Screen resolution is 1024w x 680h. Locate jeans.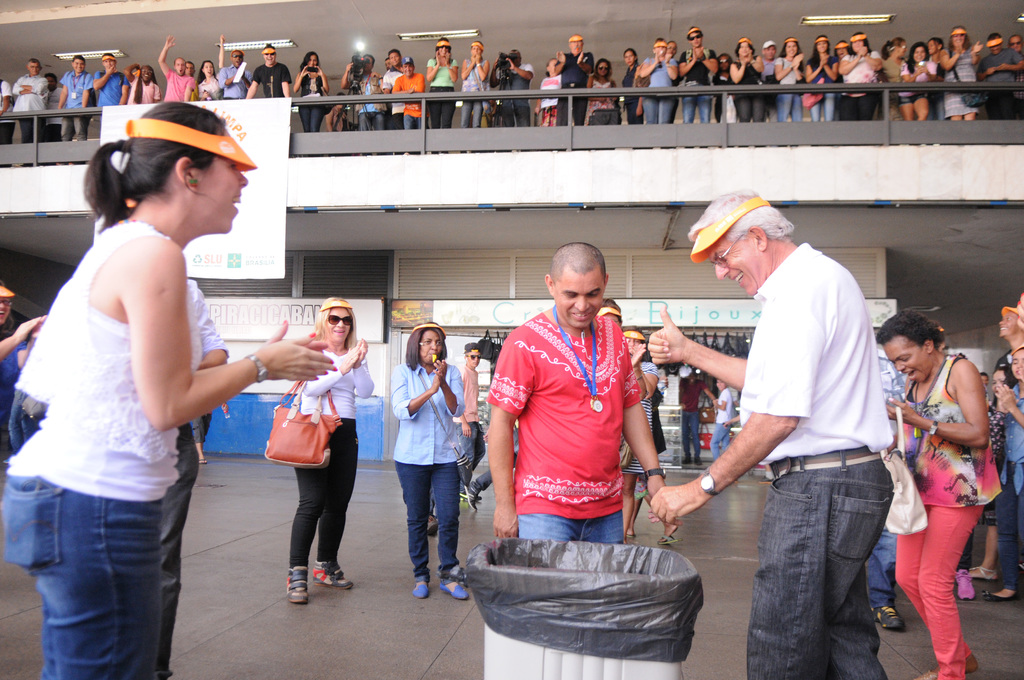
x1=624, y1=110, x2=643, y2=122.
